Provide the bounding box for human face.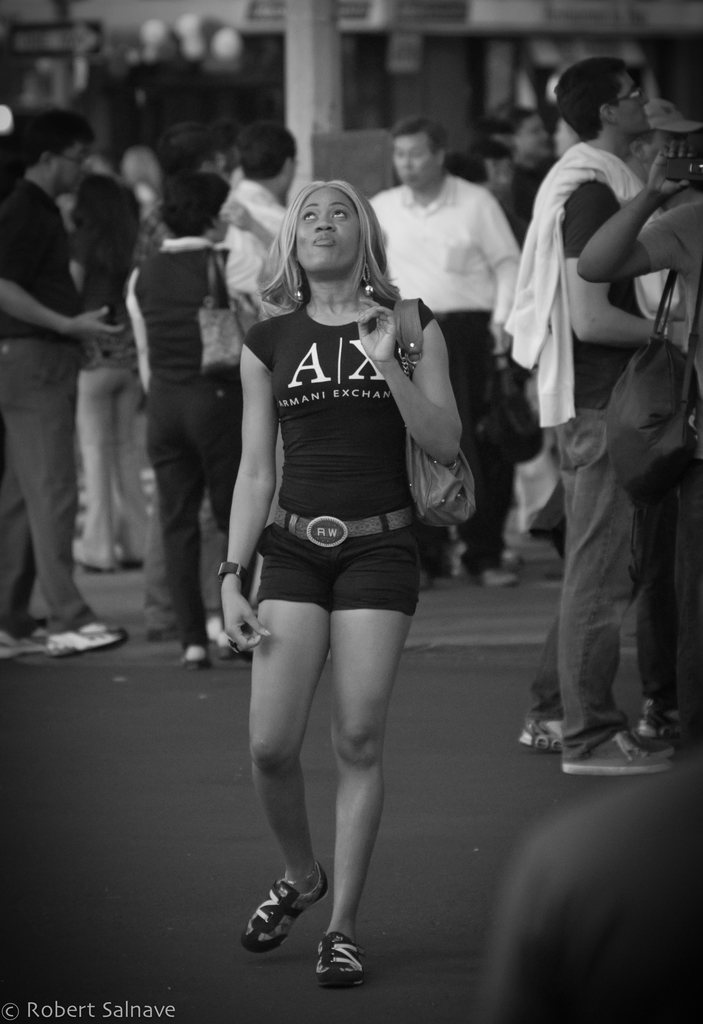
select_region(291, 188, 358, 273).
